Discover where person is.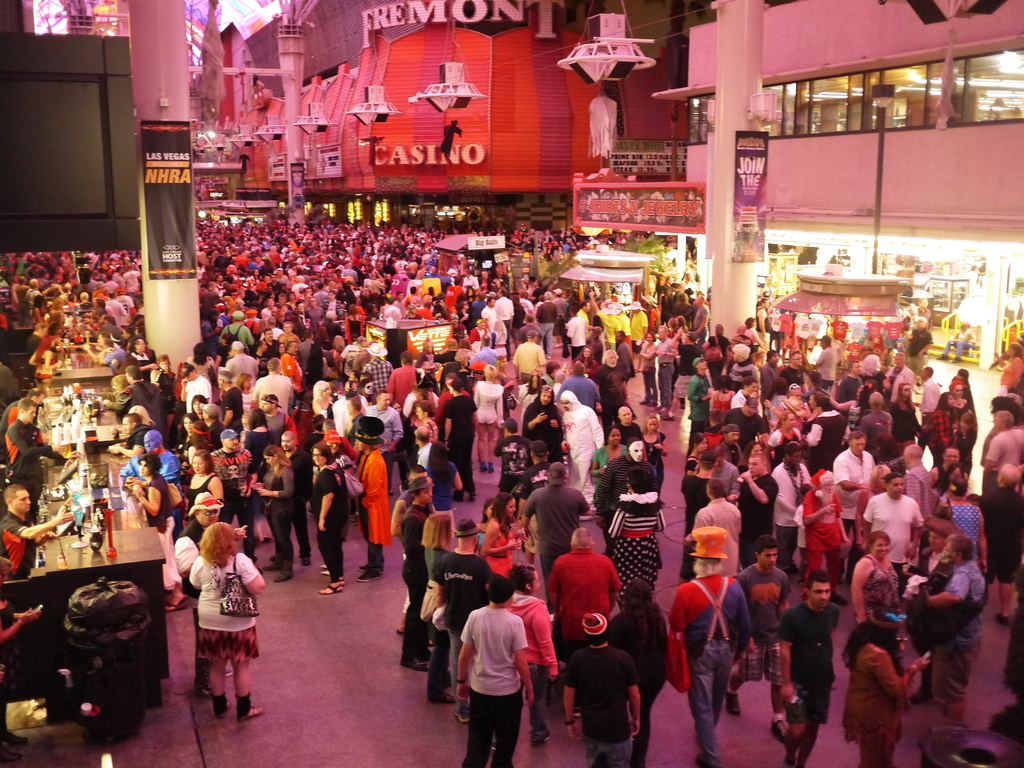
Discovered at BBox(450, 580, 538, 758).
